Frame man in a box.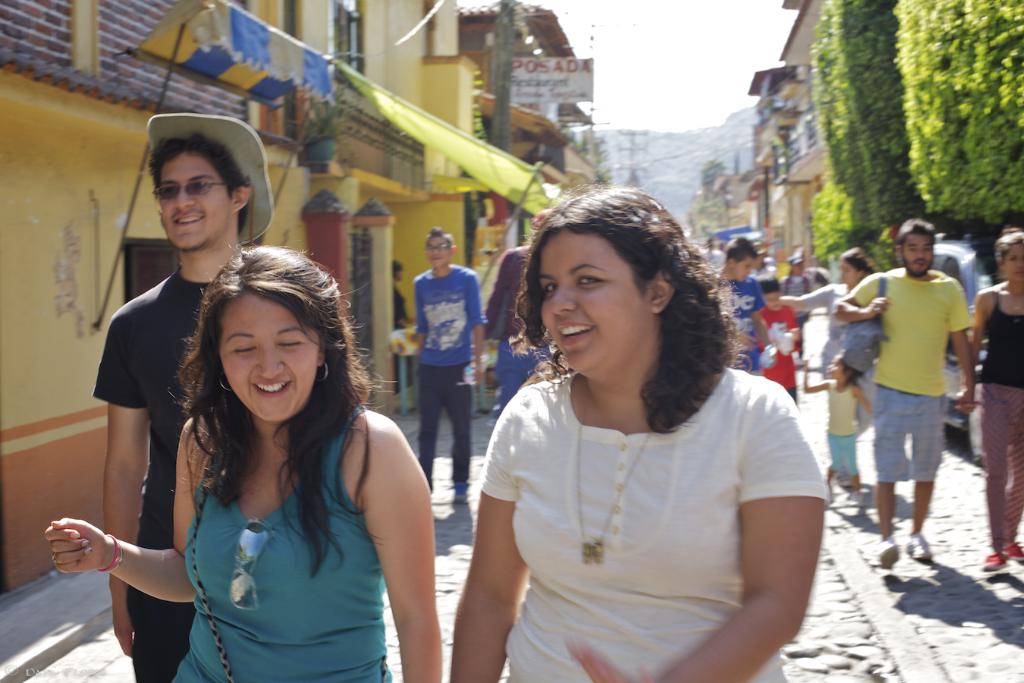
(91, 135, 254, 682).
